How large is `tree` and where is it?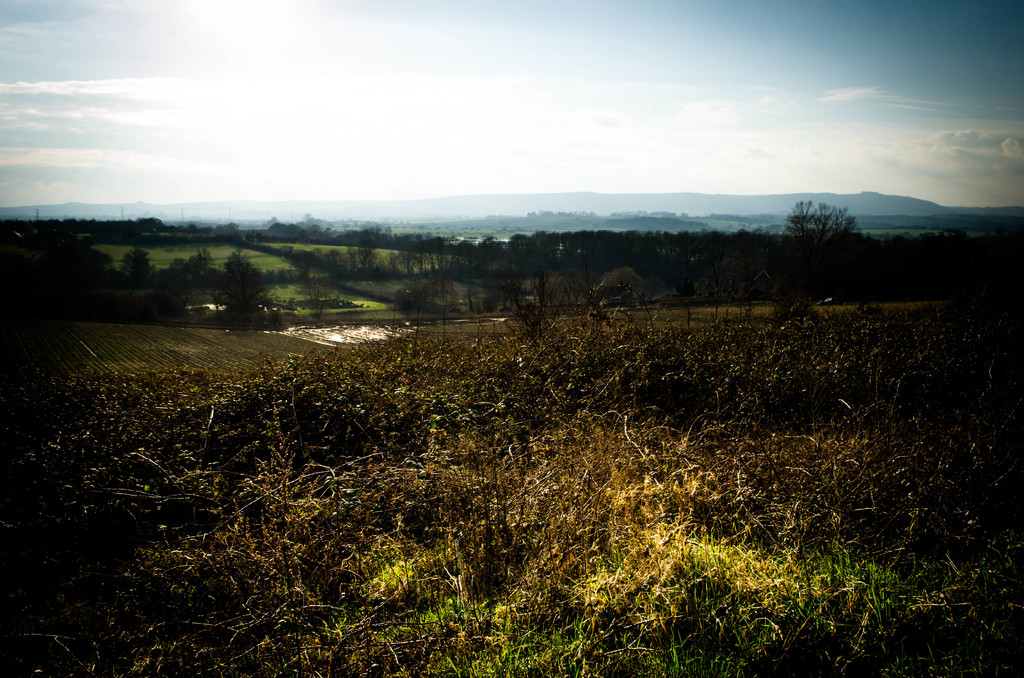
Bounding box: [394, 280, 414, 312].
